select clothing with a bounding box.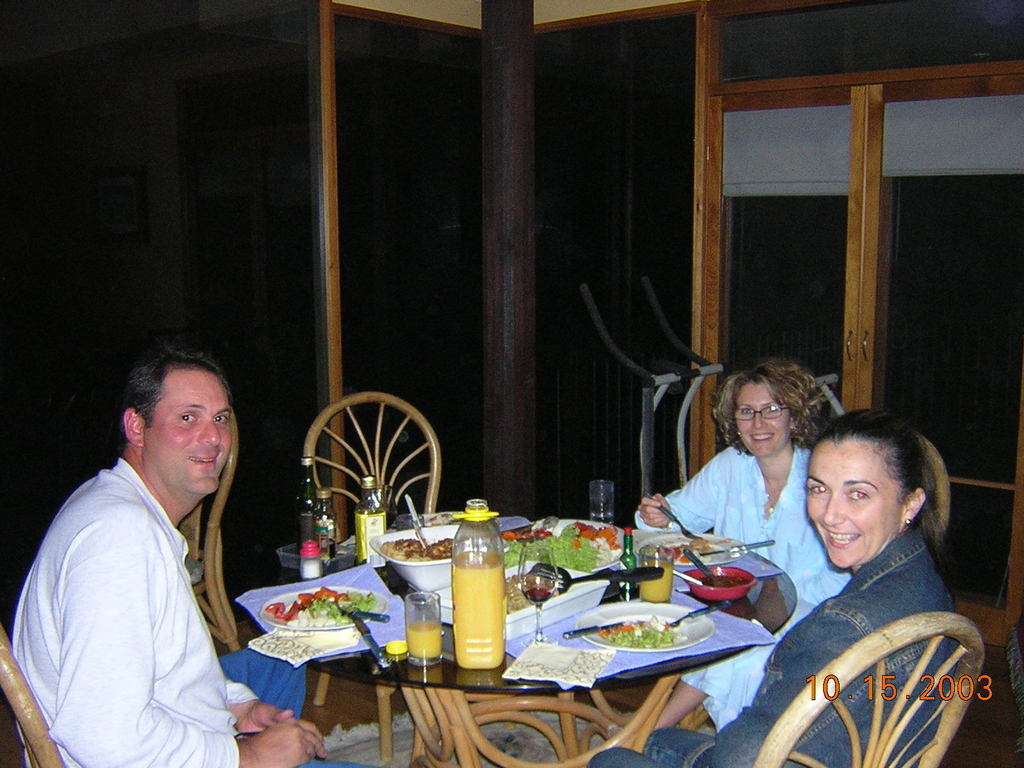
bbox(29, 411, 256, 754).
